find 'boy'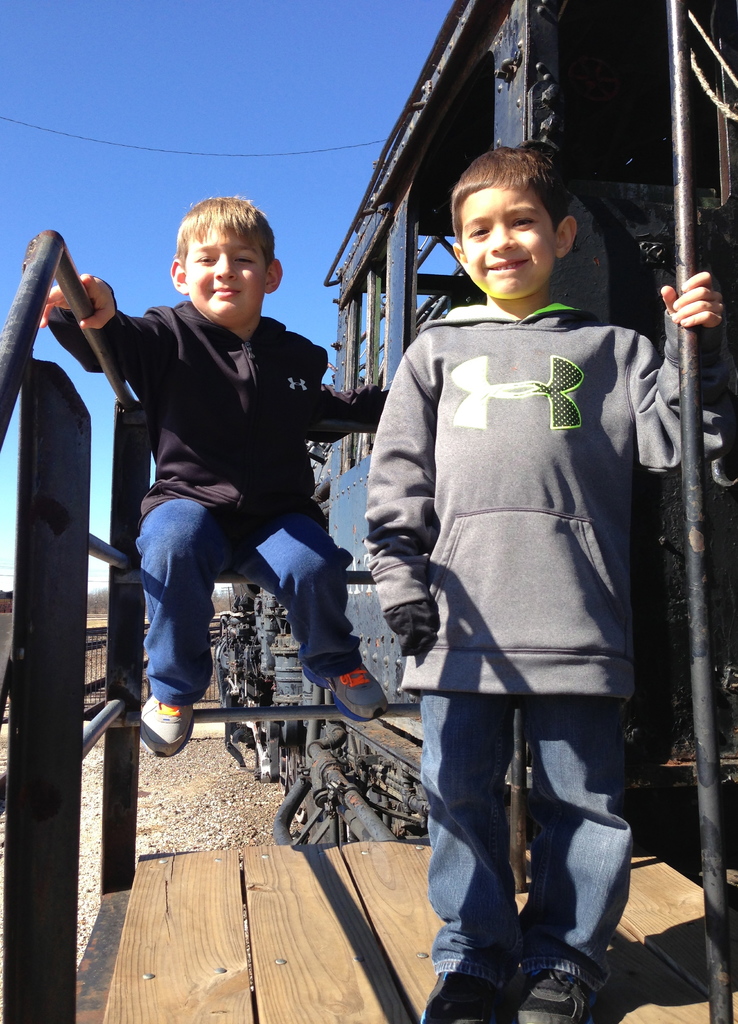
rect(361, 138, 724, 1023)
